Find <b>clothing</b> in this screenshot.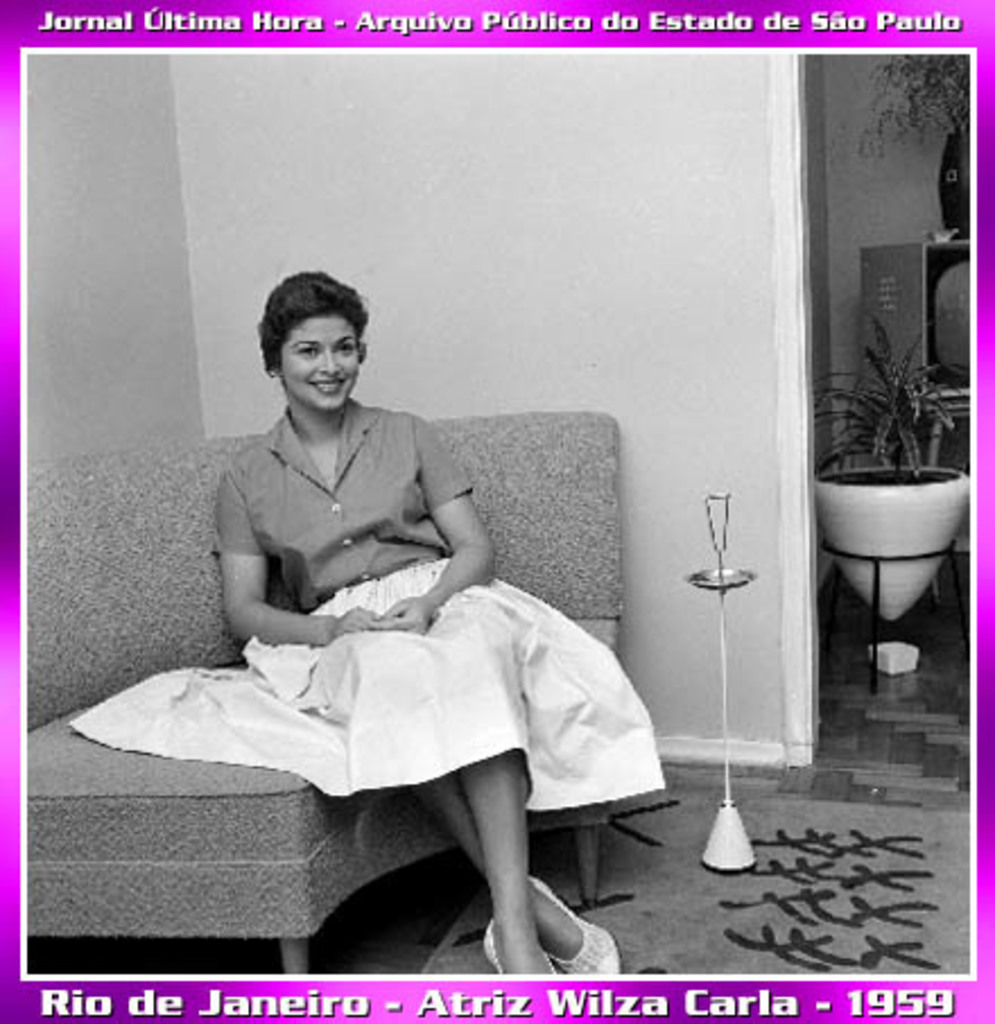
The bounding box for <b>clothing</b> is 133,400,663,857.
